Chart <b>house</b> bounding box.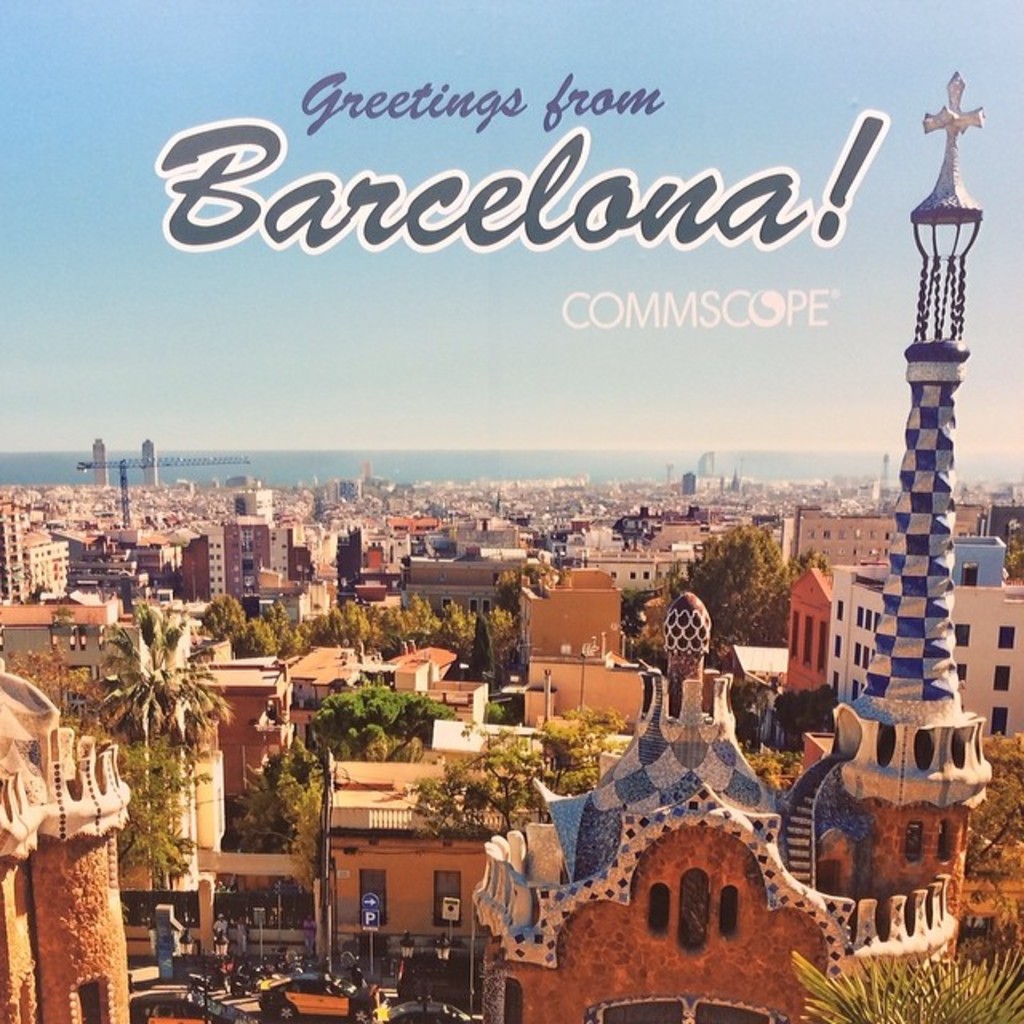
Charted: (331, 525, 366, 608).
